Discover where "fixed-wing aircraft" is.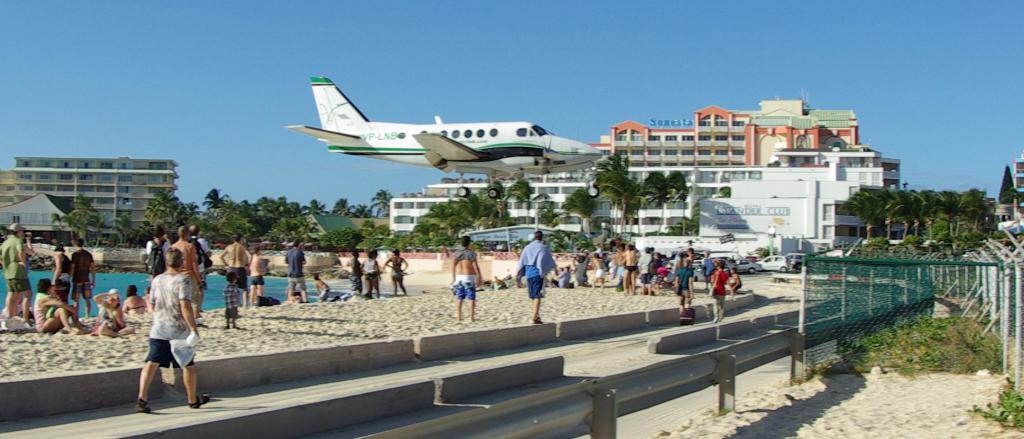
Discovered at bbox=(279, 72, 609, 205).
